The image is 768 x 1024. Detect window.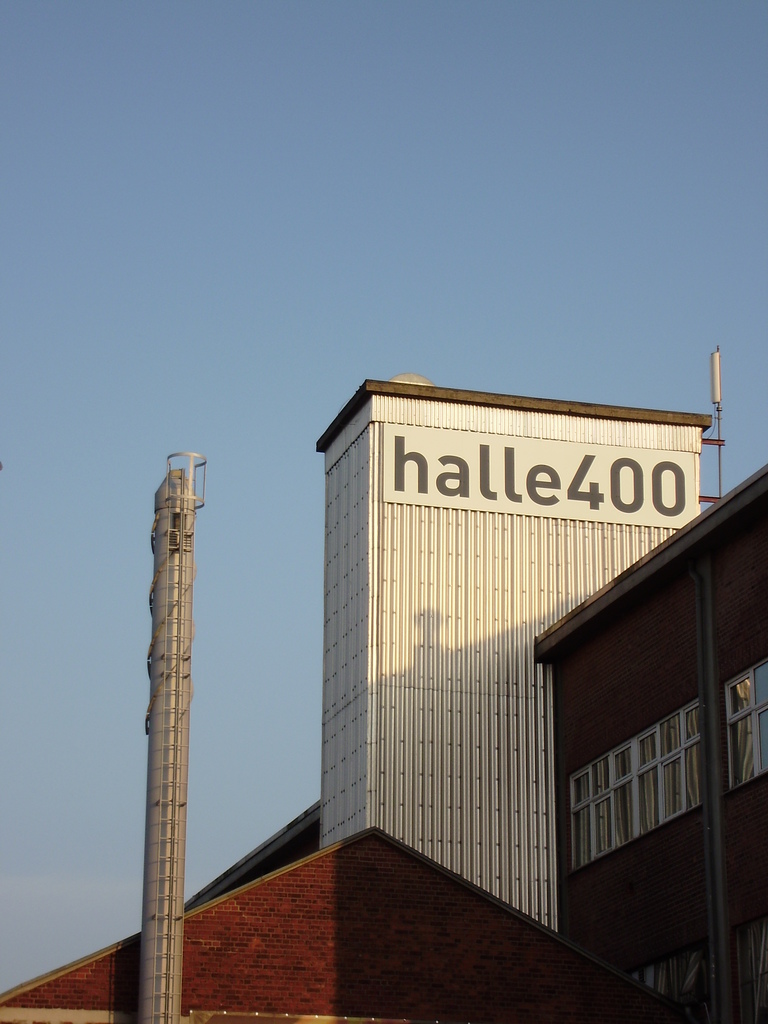
Detection: l=569, t=704, r=701, b=874.
